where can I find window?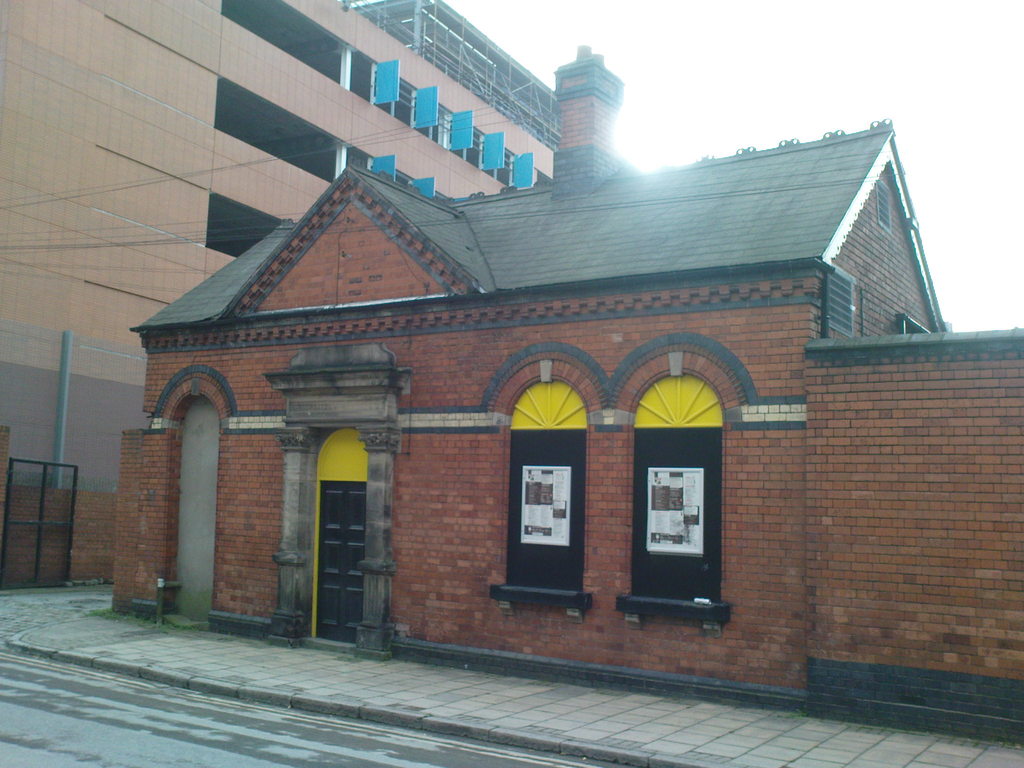
You can find it at bbox(488, 373, 593, 618).
